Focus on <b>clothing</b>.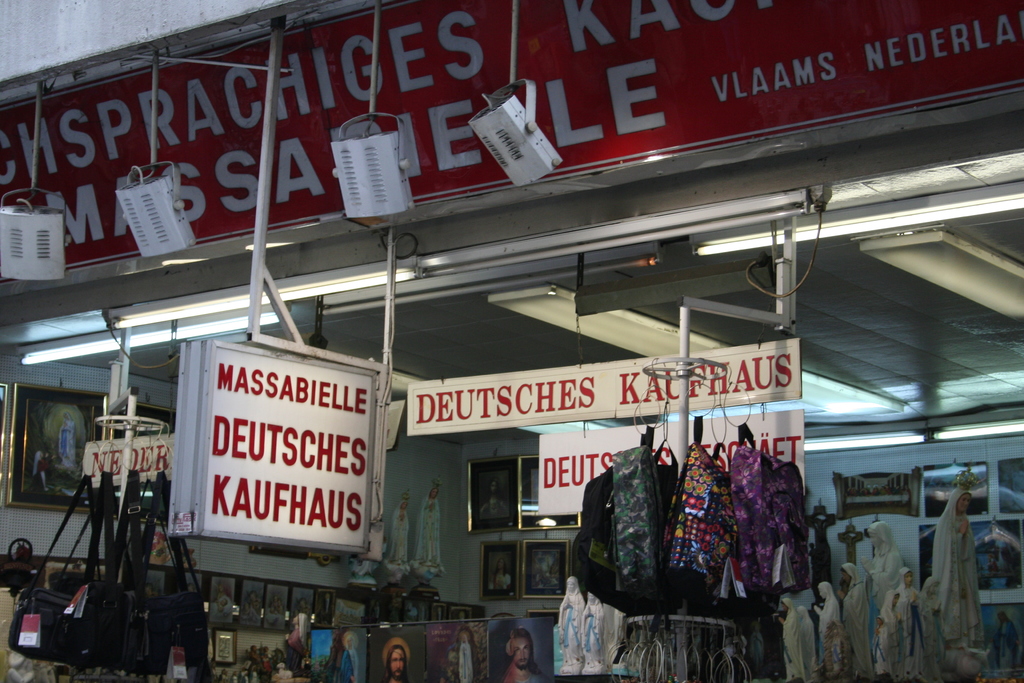
Focused at (x1=737, y1=458, x2=804, y2=583).
